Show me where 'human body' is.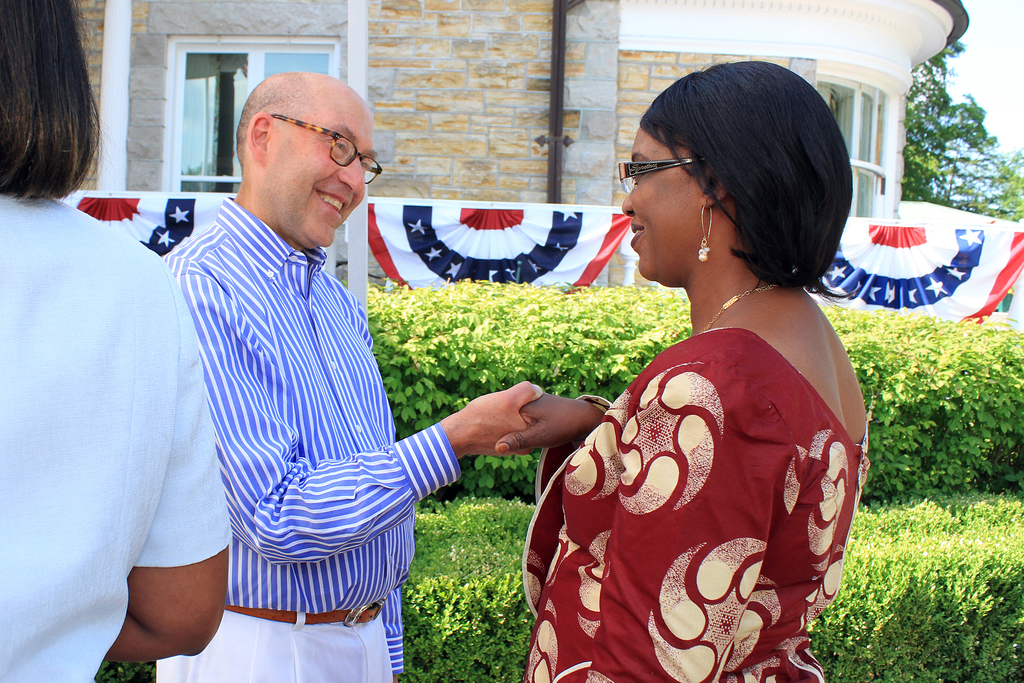
'human body' is at [0, 0, 239, 682].
